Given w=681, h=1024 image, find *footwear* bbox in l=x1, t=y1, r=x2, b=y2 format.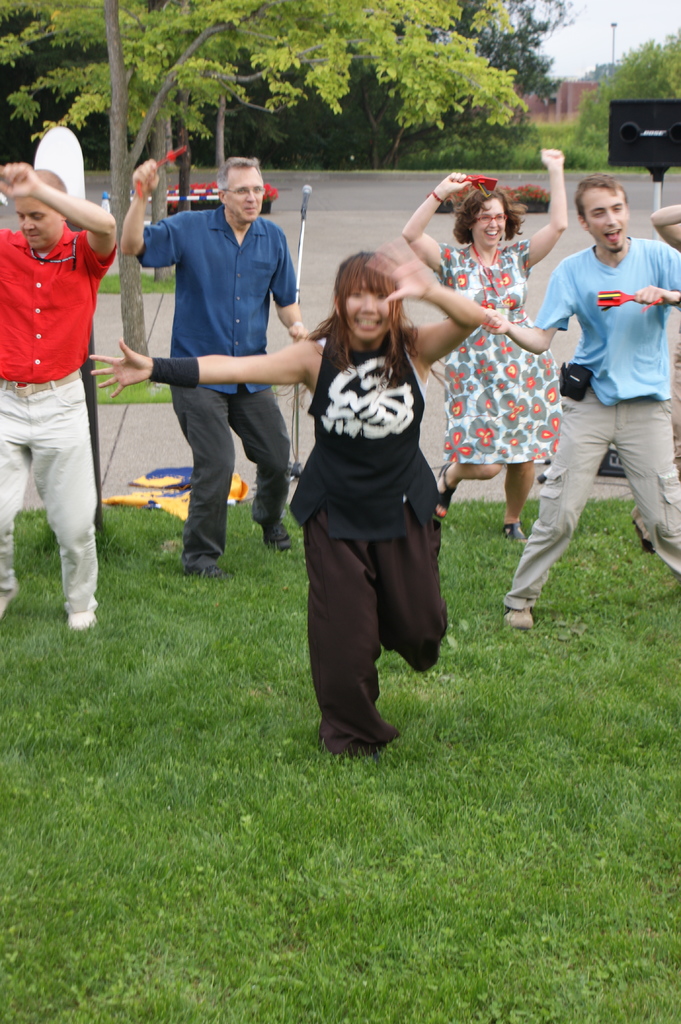
l=317, t=691, r=405, b=758.
